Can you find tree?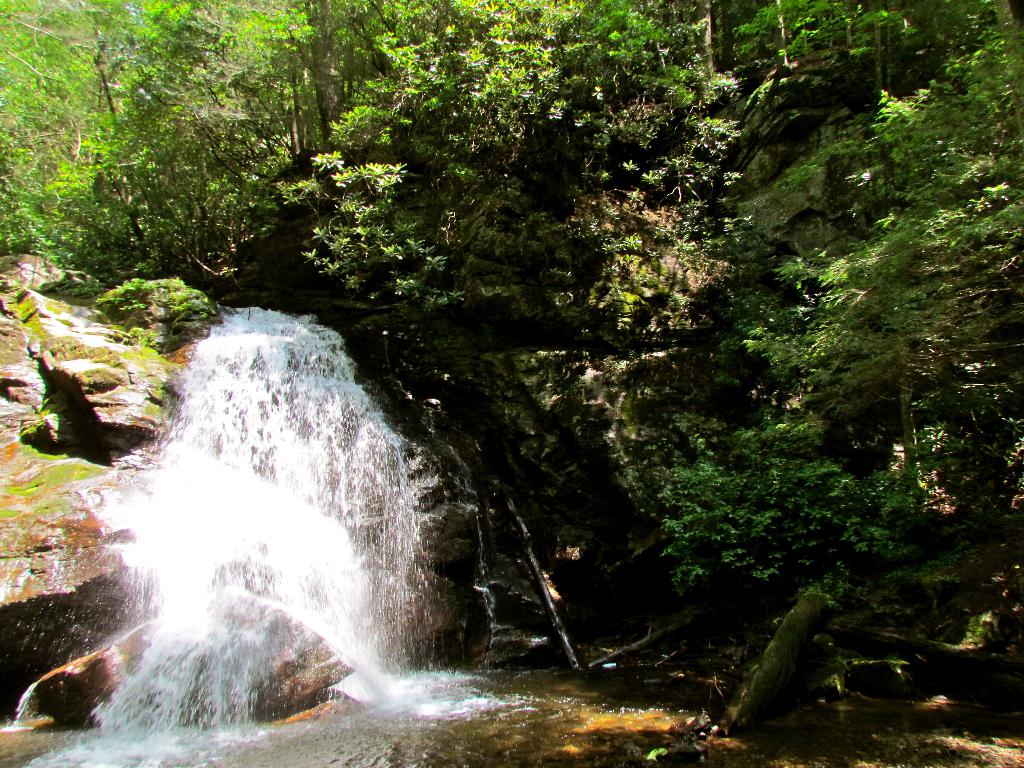
Yes, bounding box: (left=762, top=90, right=1009, bottom=620).
